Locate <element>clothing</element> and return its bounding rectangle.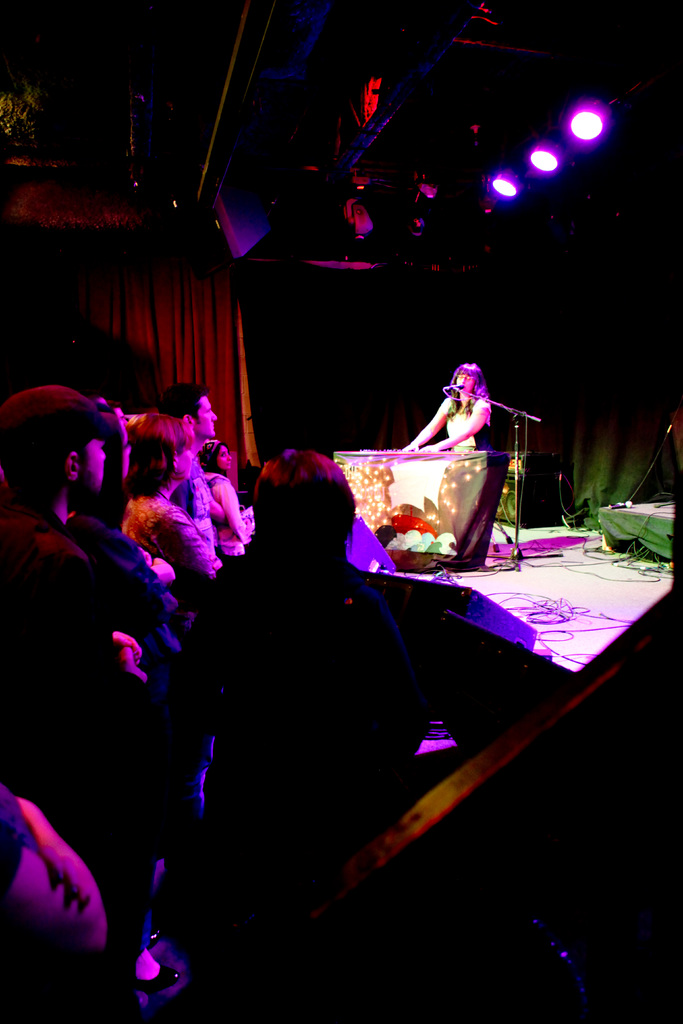
[433,388,493,449].
